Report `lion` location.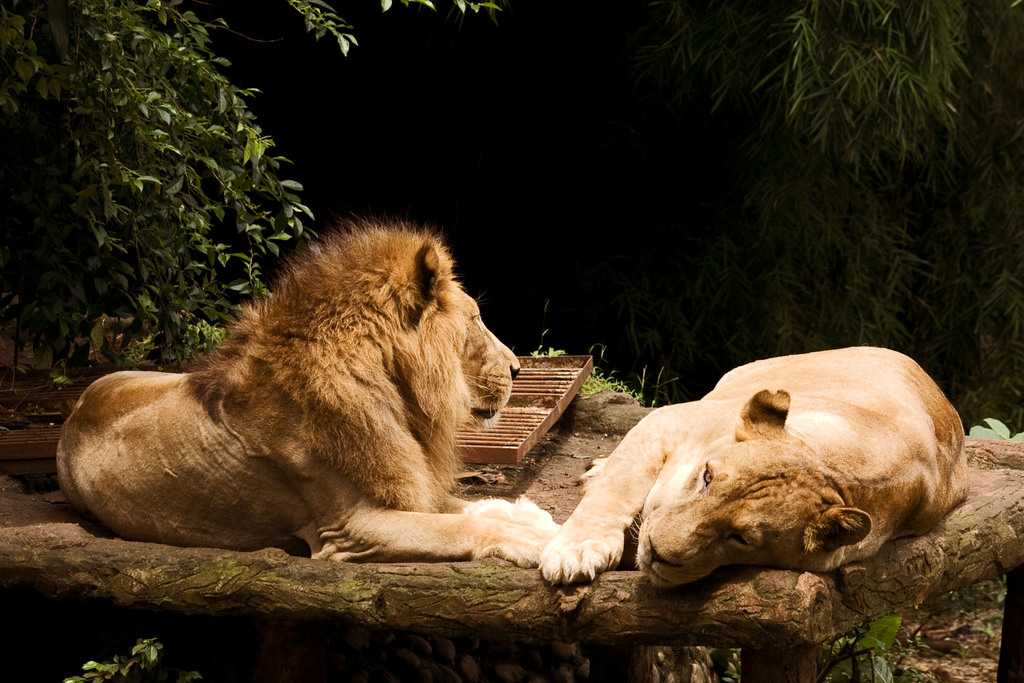
Report: bbox=[52, 211, 564, 564].
